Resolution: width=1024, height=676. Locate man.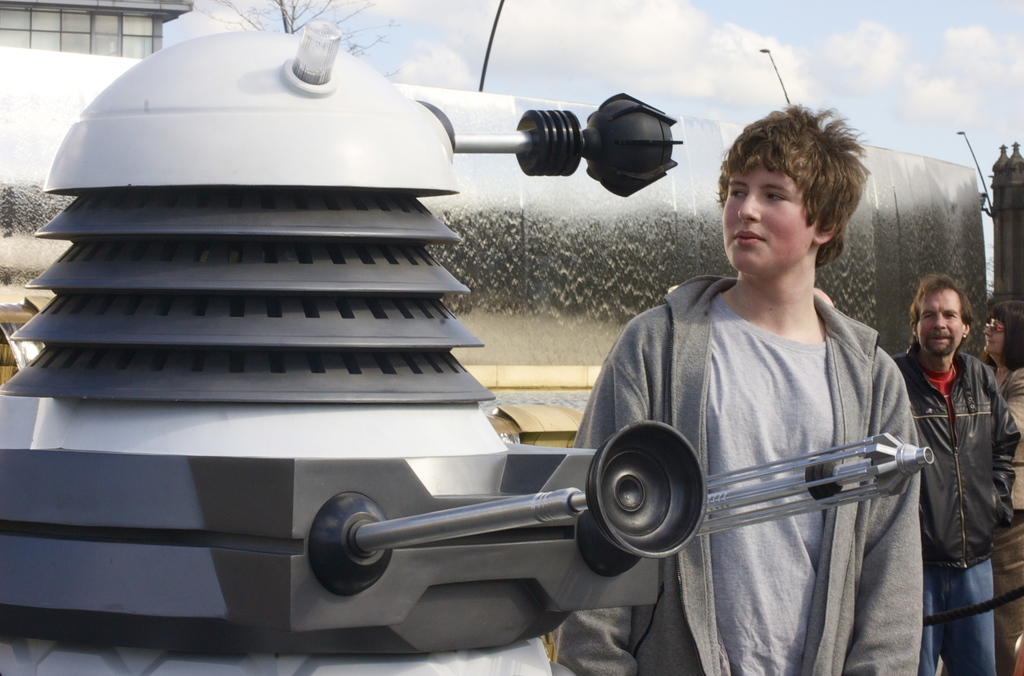
BBox(556, 98, 921, 675).
